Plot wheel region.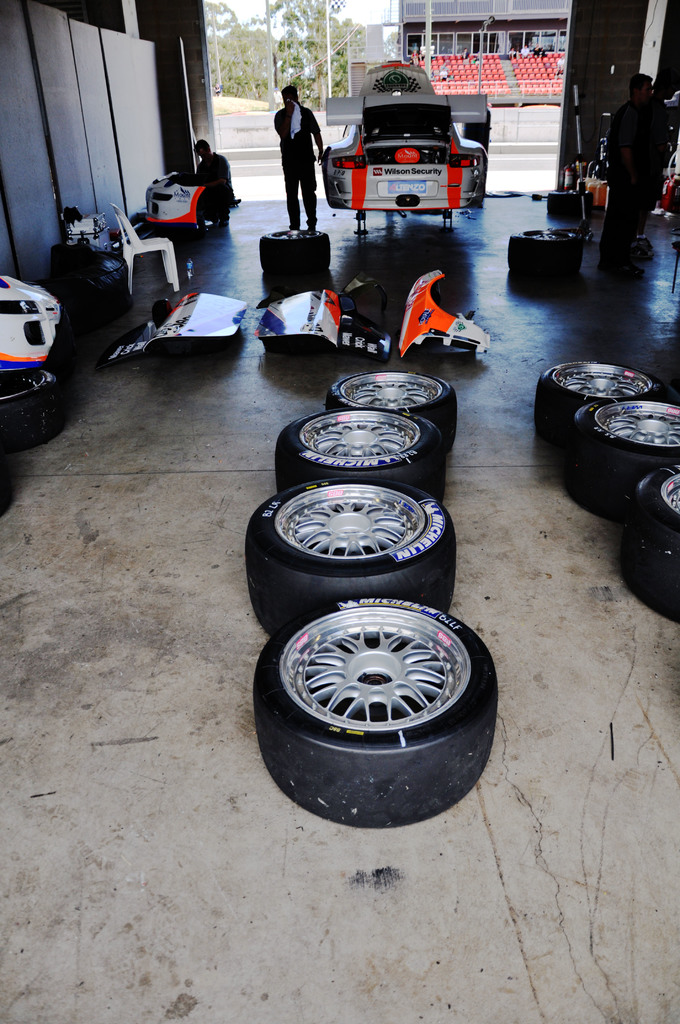
Plotted at locate(504, 228, 583, 284).
